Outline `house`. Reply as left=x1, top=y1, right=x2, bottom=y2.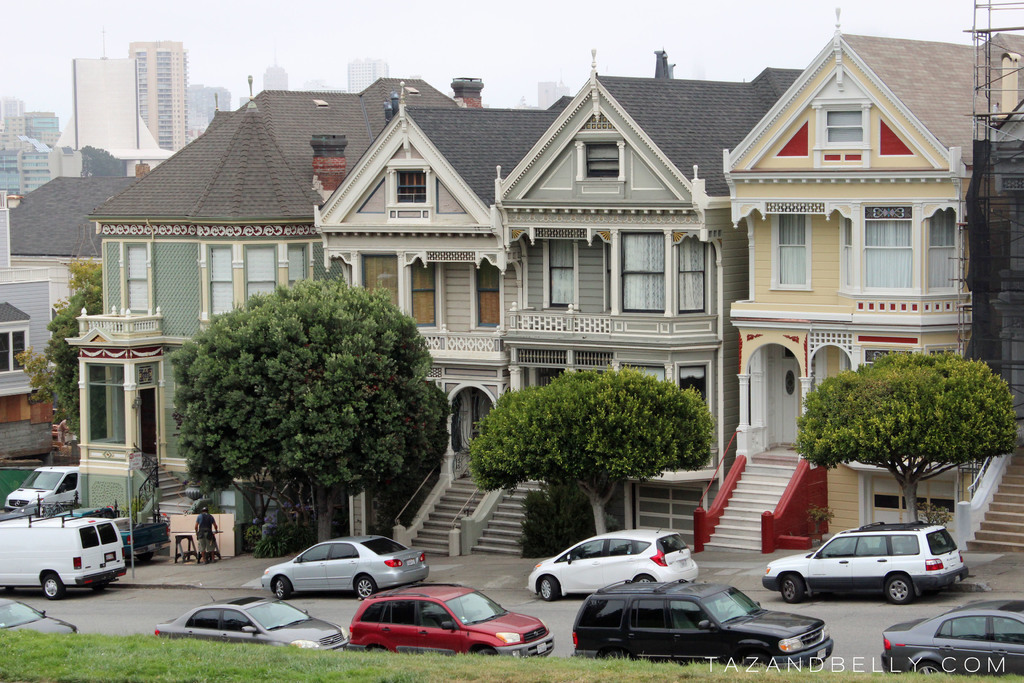
left=61, top=76, right=483, bottom=553.
